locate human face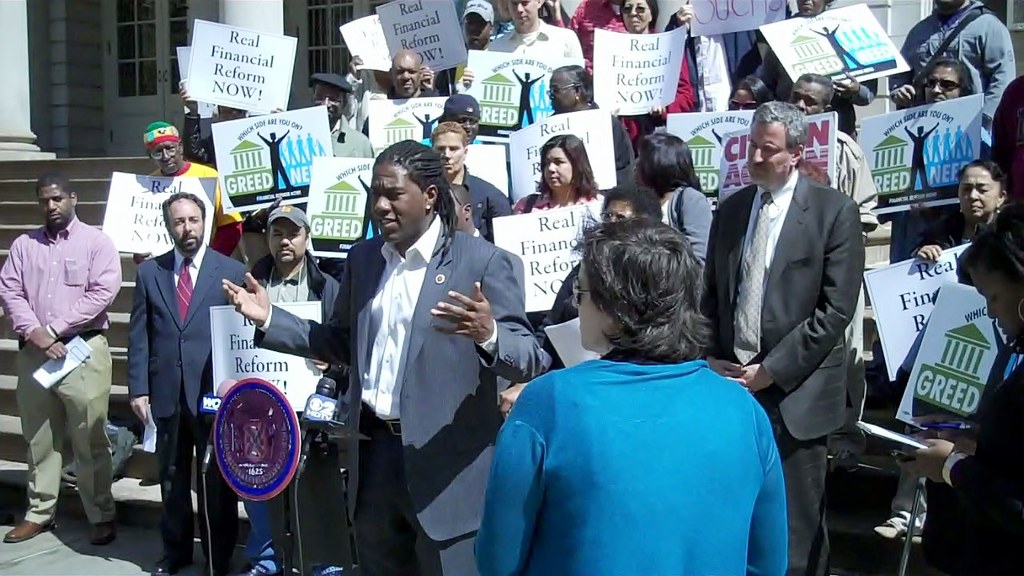
rect(962, 160, 1000, 222)
